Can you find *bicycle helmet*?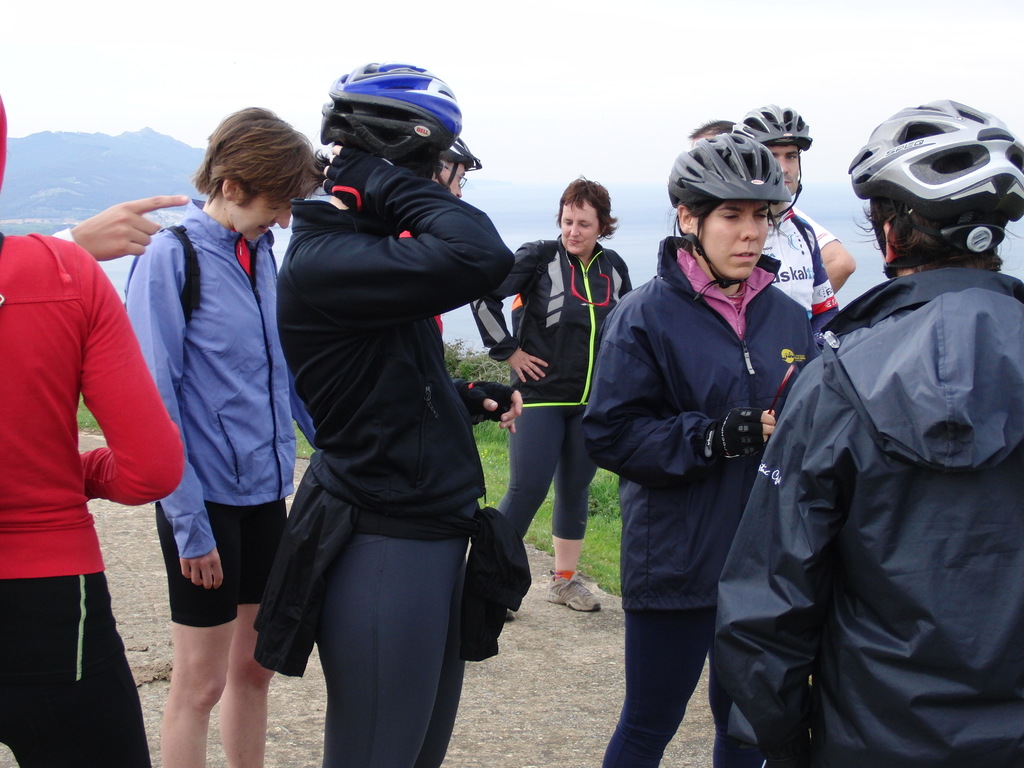
Yes, bounding box: <region>317, 61, 454, 173</region>.
